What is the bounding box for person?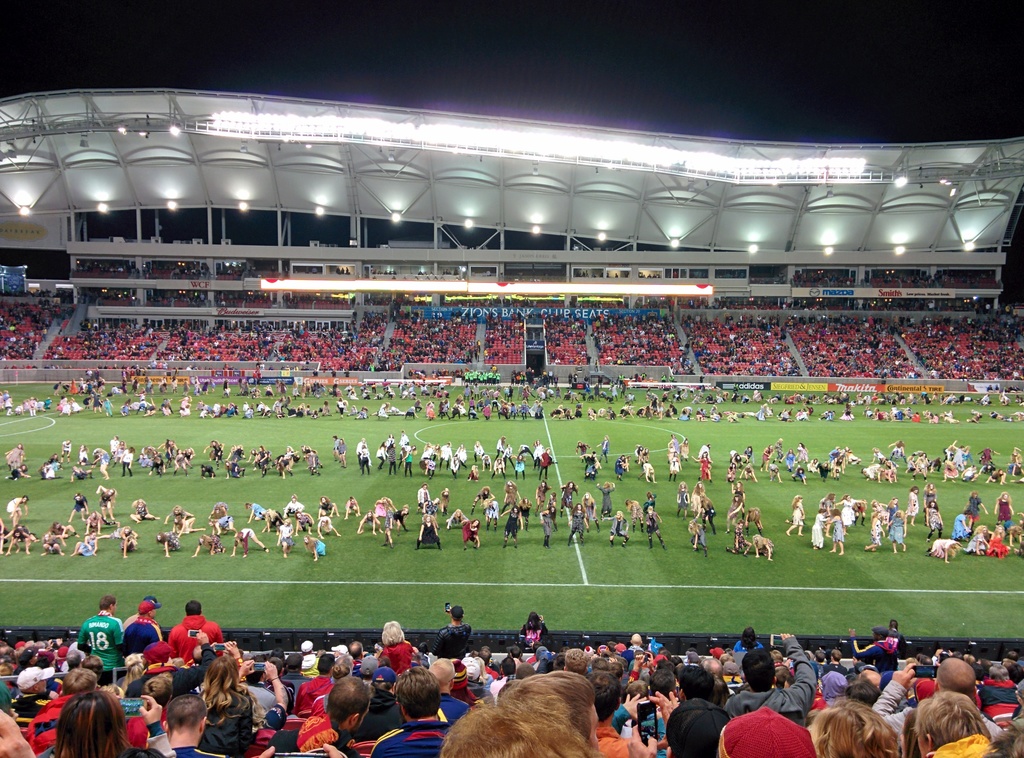
l=334, t=440, r=345, b=463.
